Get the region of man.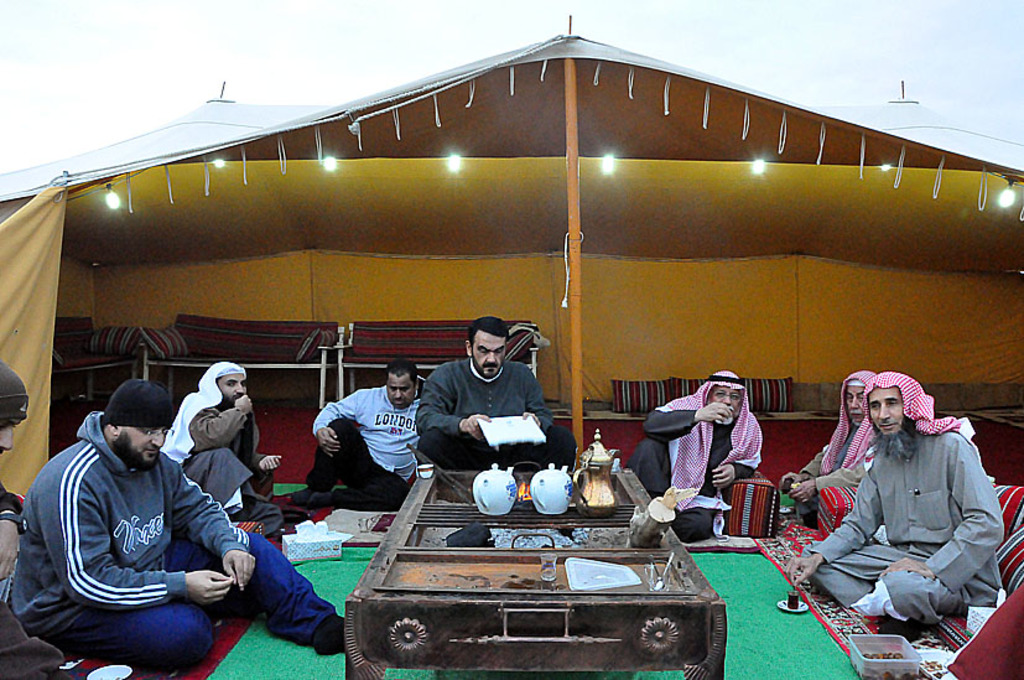
<box>790,374,1007,633</box>.
